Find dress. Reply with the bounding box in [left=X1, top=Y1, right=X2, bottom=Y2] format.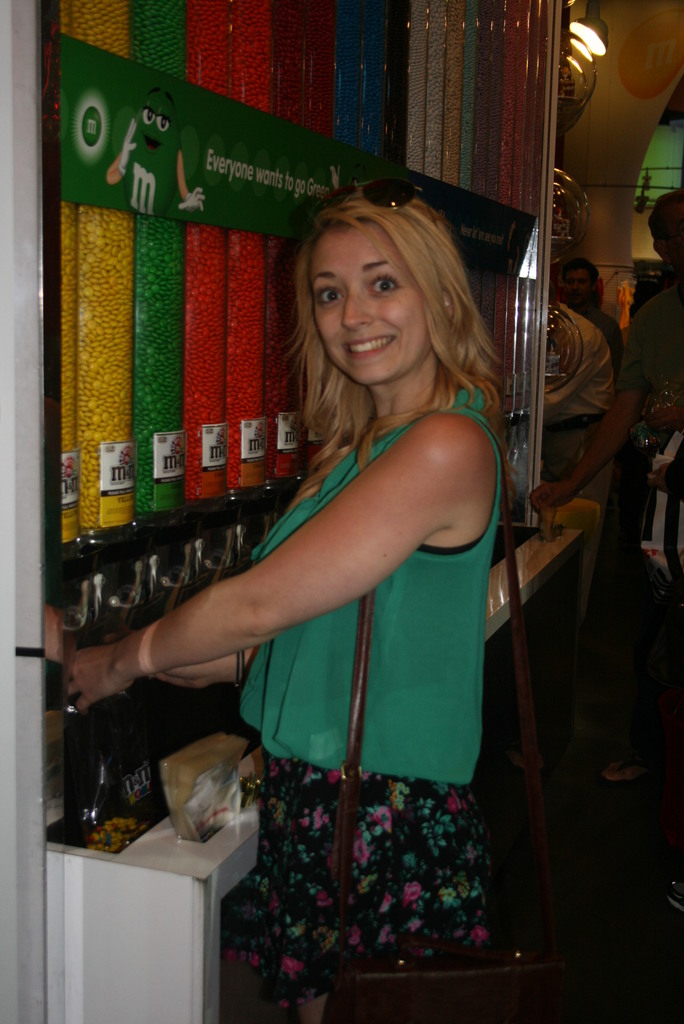
[left=200, top=391, right=496, bottom=1007].
